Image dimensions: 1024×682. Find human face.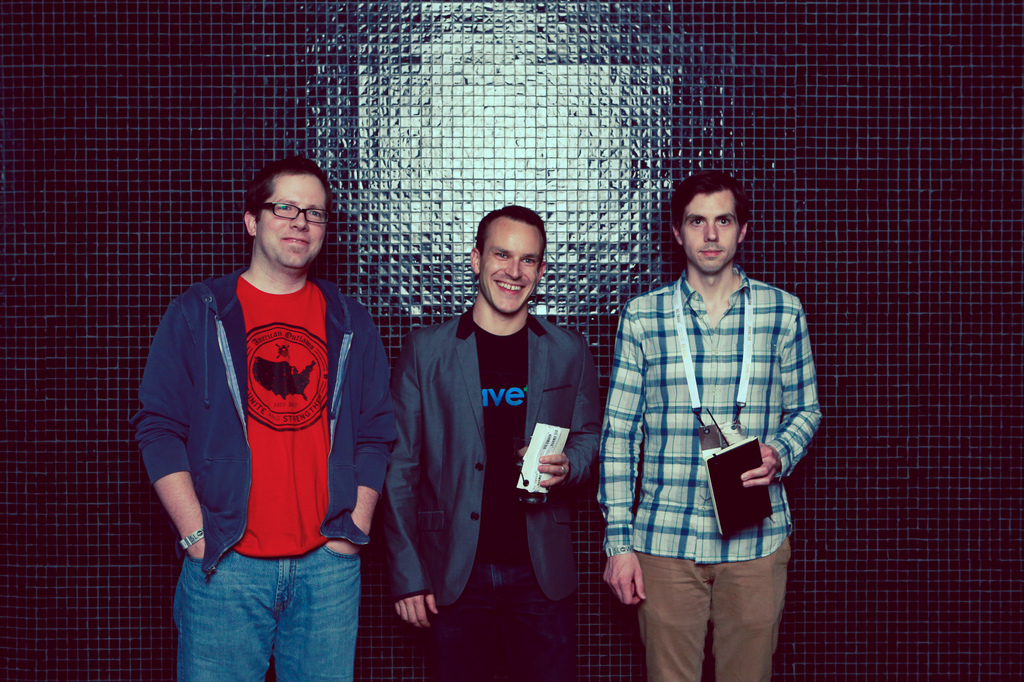
484,226,543,315.
